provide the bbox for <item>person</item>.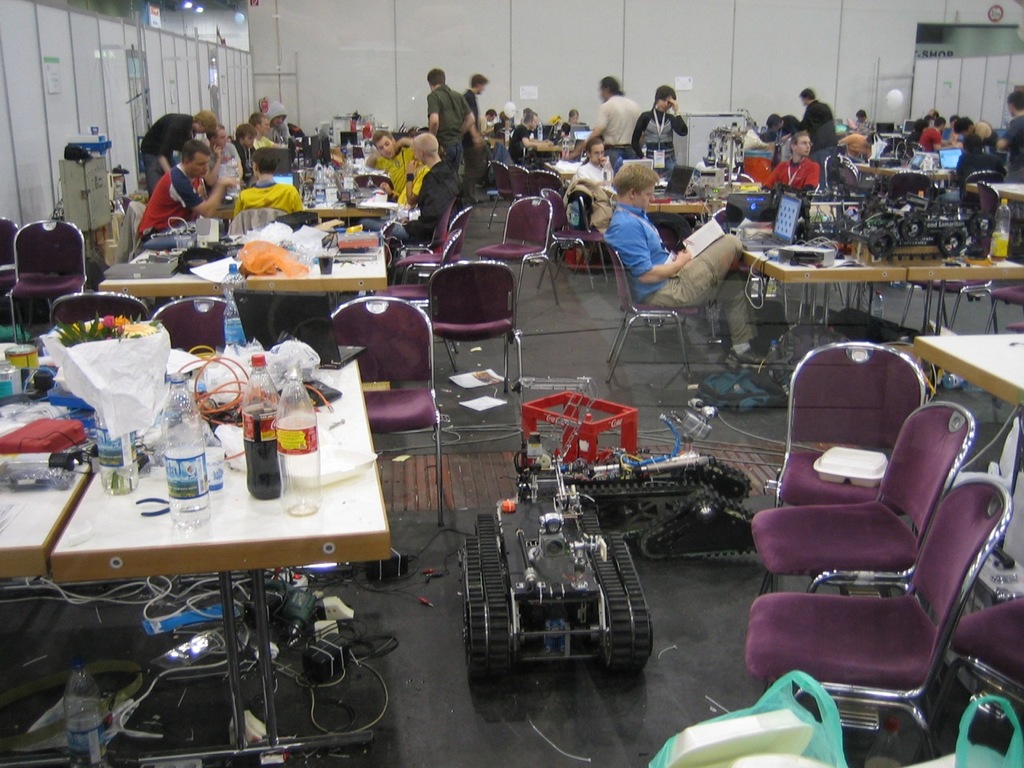
<box>603,166,771,364</box>.
